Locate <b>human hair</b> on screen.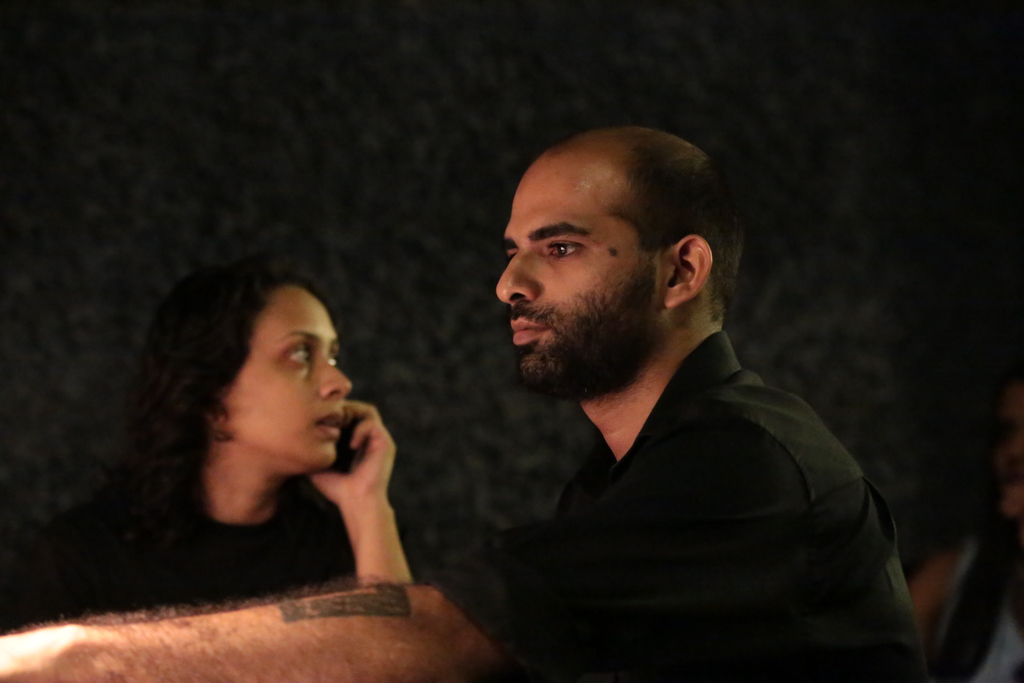
On screen at 609,131,742,316.
